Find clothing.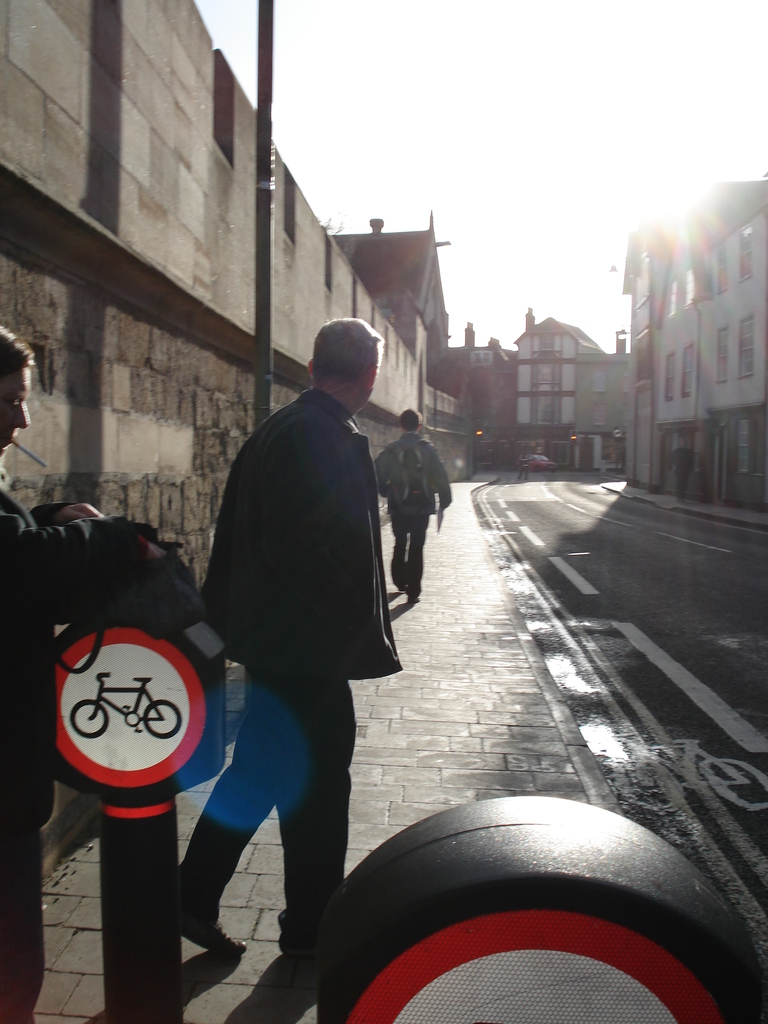
[left=378, top=433, right=455, bottom=588].
